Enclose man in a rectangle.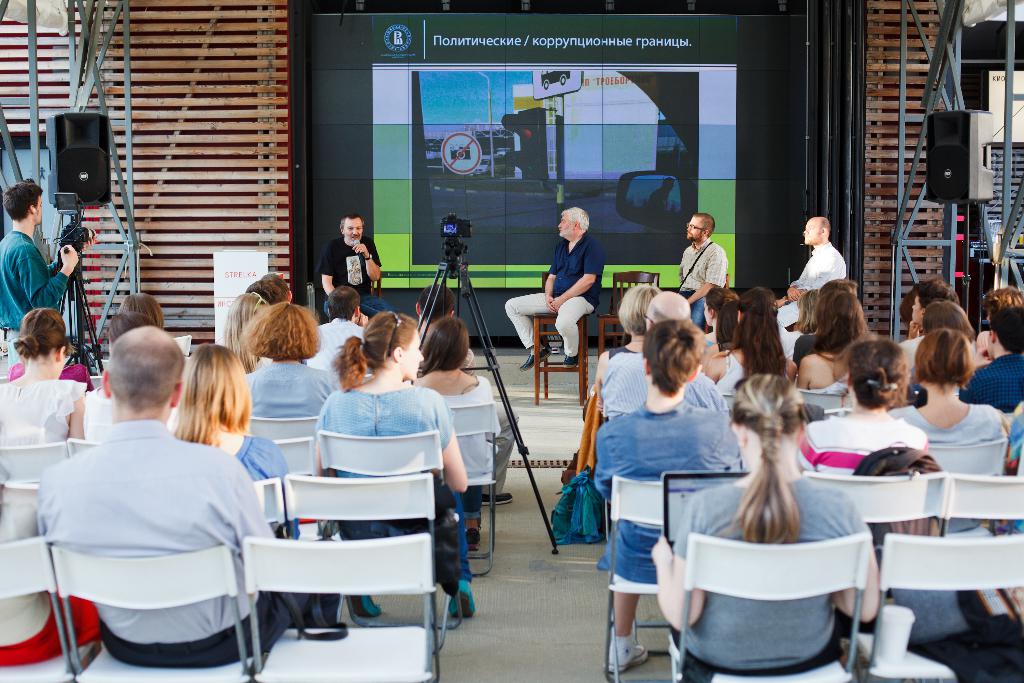
<bbox>30, 324, 285, 668</bbox>.
